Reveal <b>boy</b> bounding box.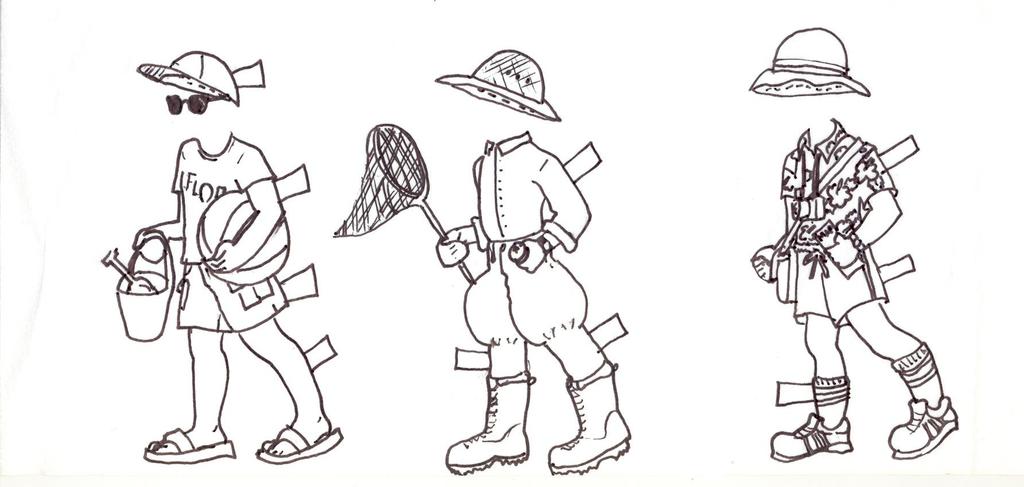
Revealed: BBox(102, 90, 346, 451).
